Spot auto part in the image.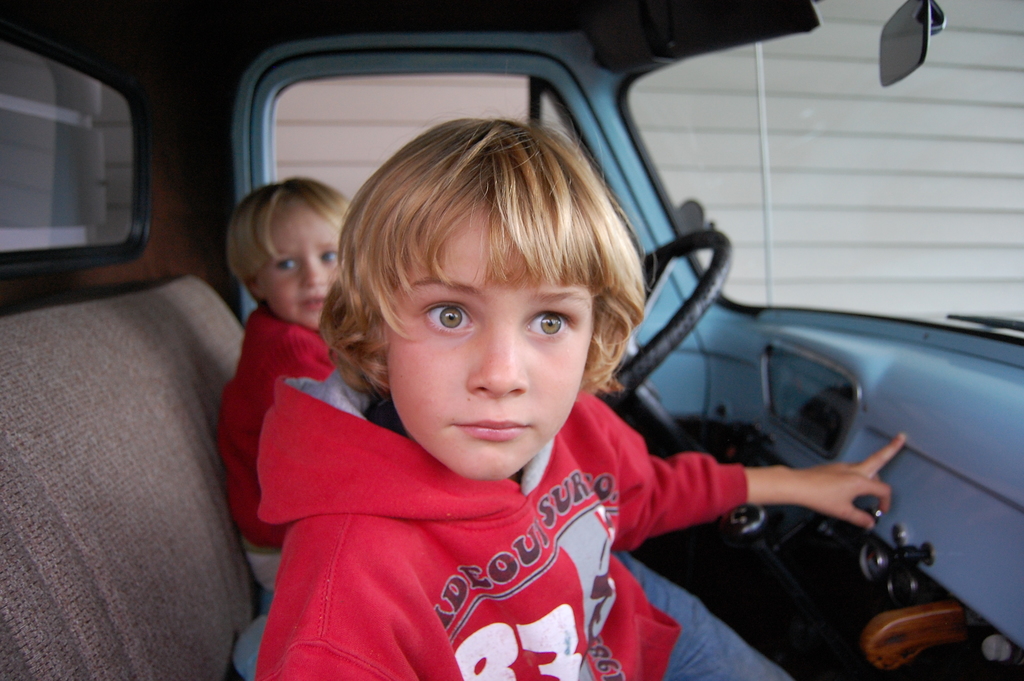
auto part found at [left=593, top=231, right=729, bottom=404].
